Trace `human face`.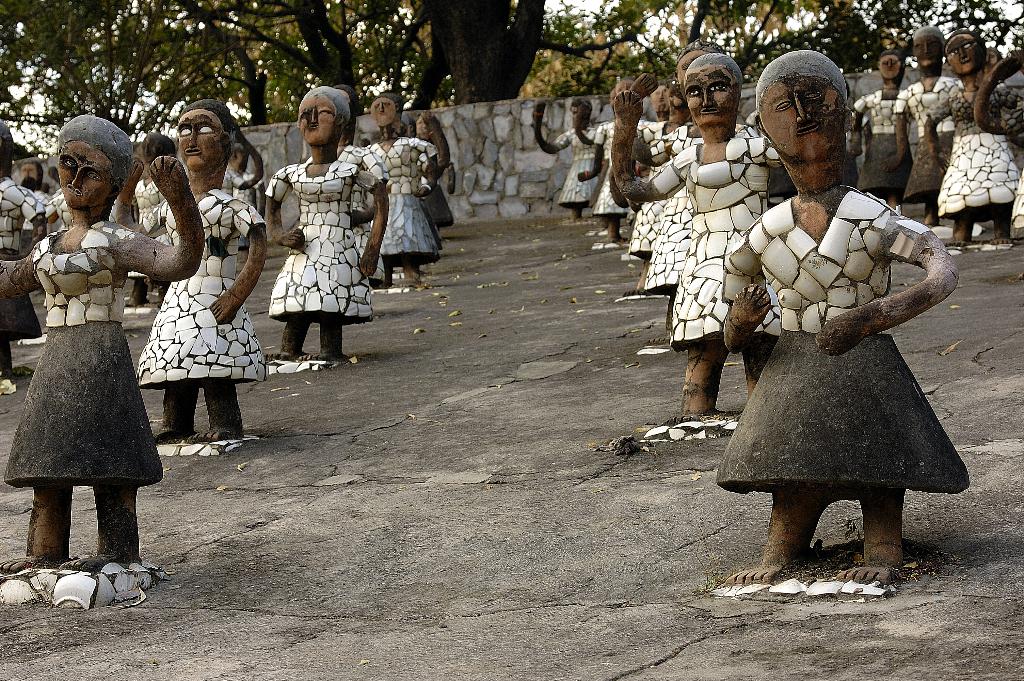
Traced to Rect(58, 142, 111, 211).
